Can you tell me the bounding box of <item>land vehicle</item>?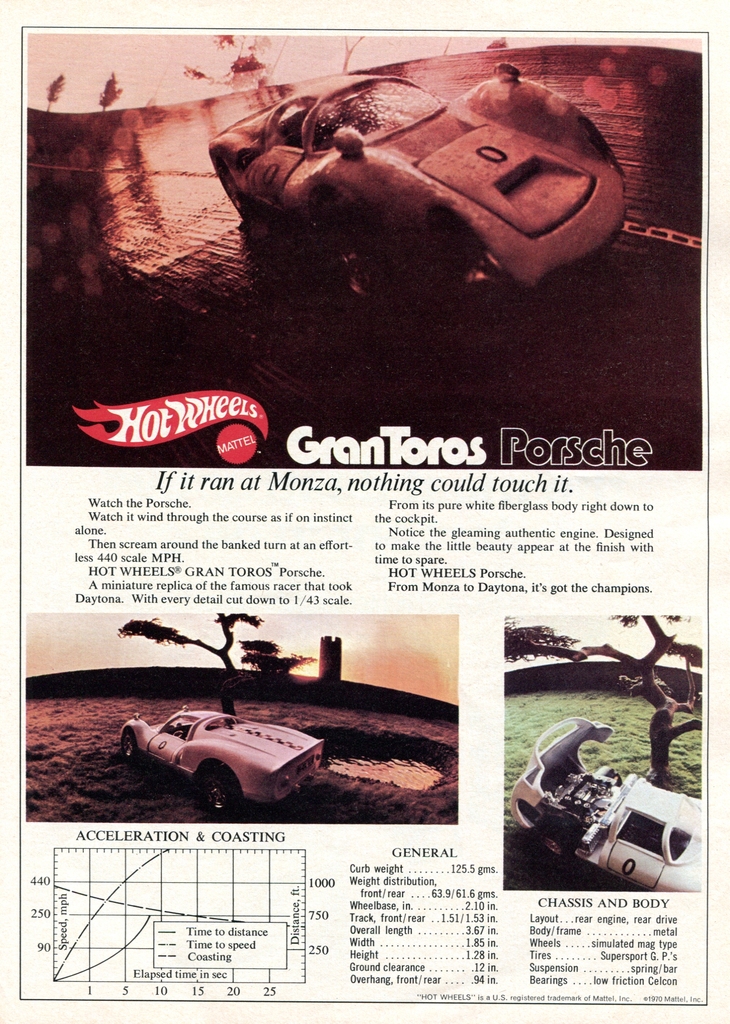
[left=521, top=734, right=697, bottom=897].
